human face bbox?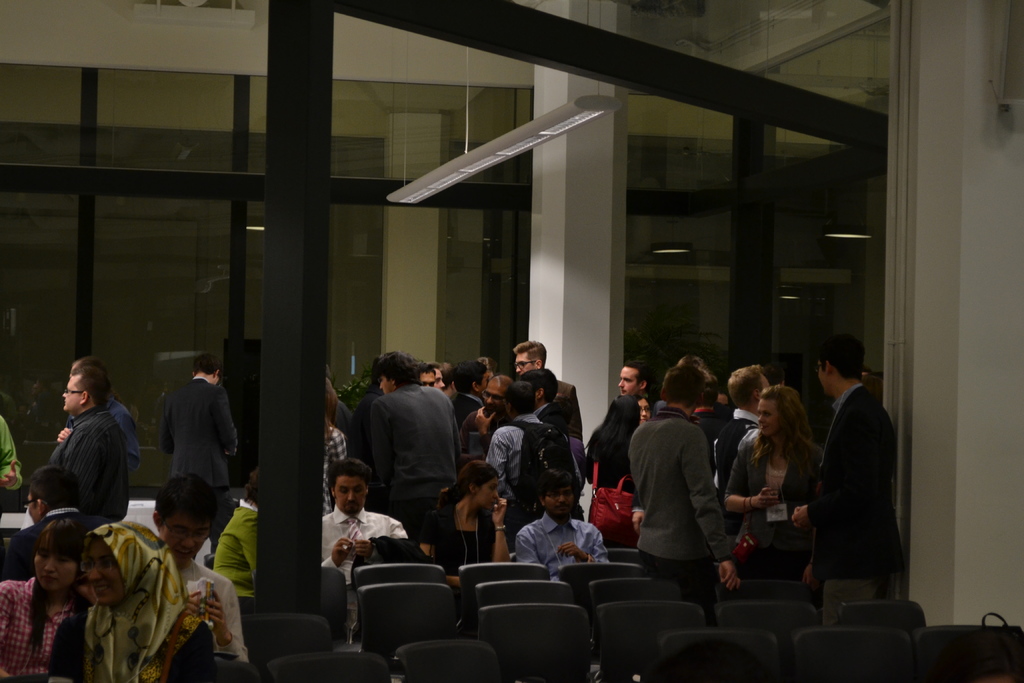
pyautogui.locateOnScreen(514, 345, 531, 375)
